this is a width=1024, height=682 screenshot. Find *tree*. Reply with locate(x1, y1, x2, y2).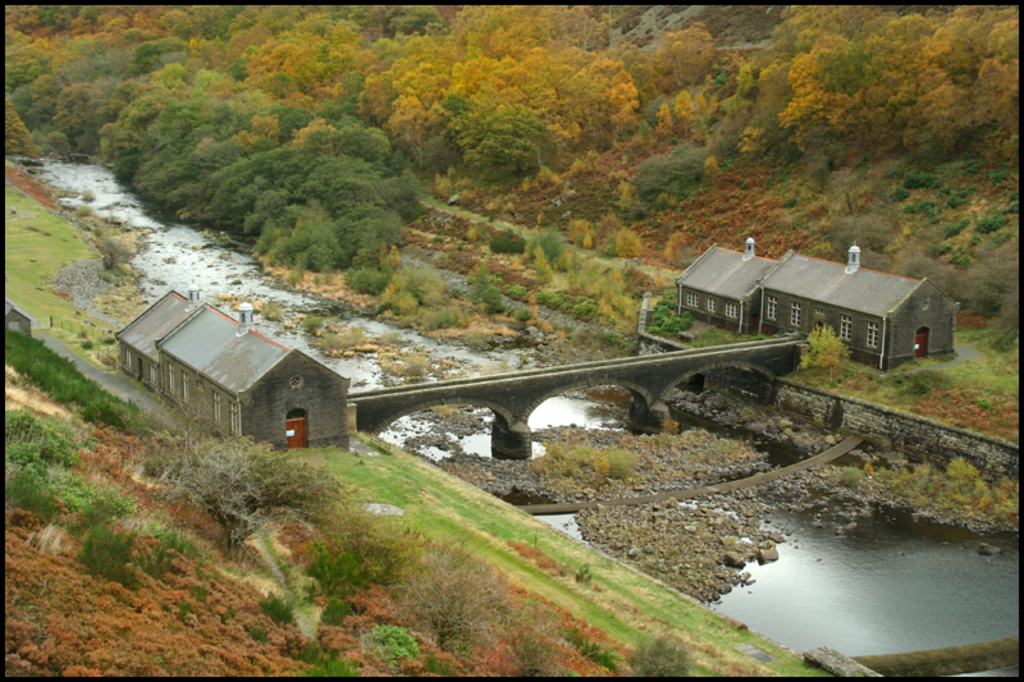
locate(567, 150, 599, 180).
